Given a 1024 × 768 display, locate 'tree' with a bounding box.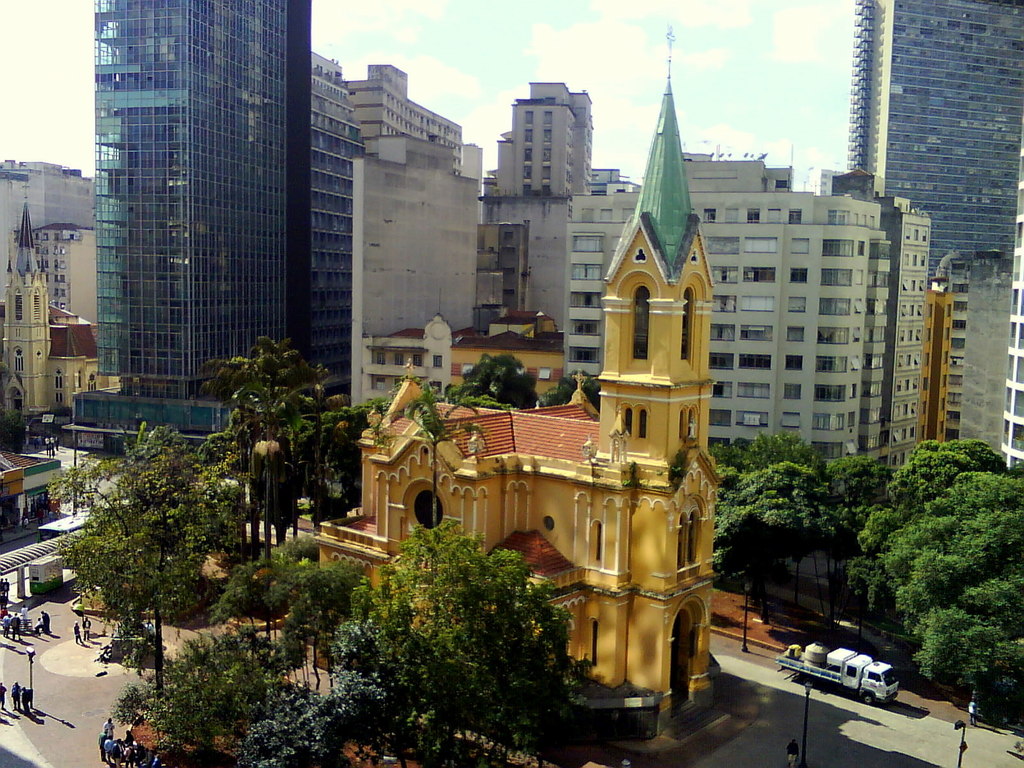
Located: rect(472, 356, 538, 413).
